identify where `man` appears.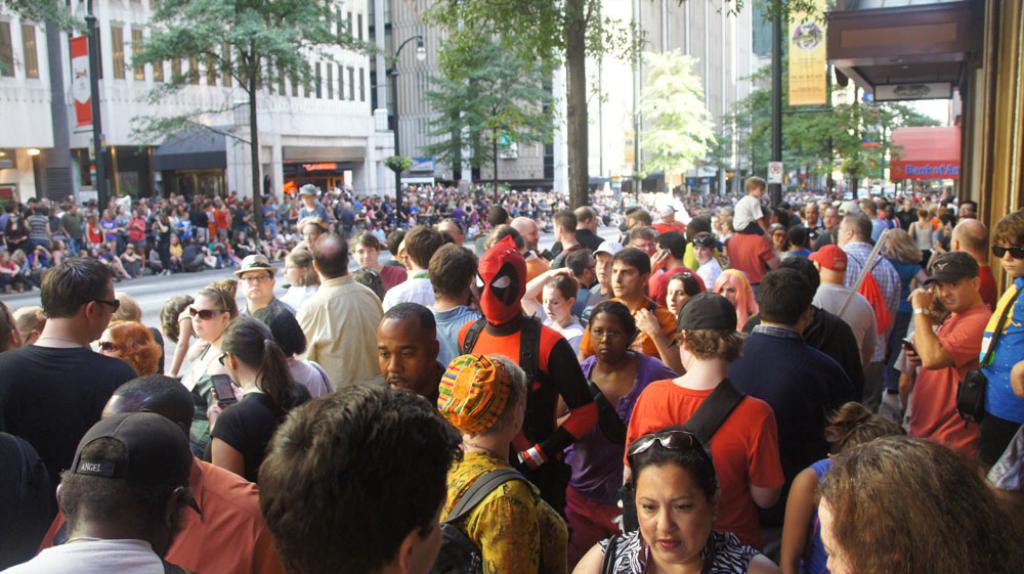
Appears at l=947, t=217, r=996, b=307.
